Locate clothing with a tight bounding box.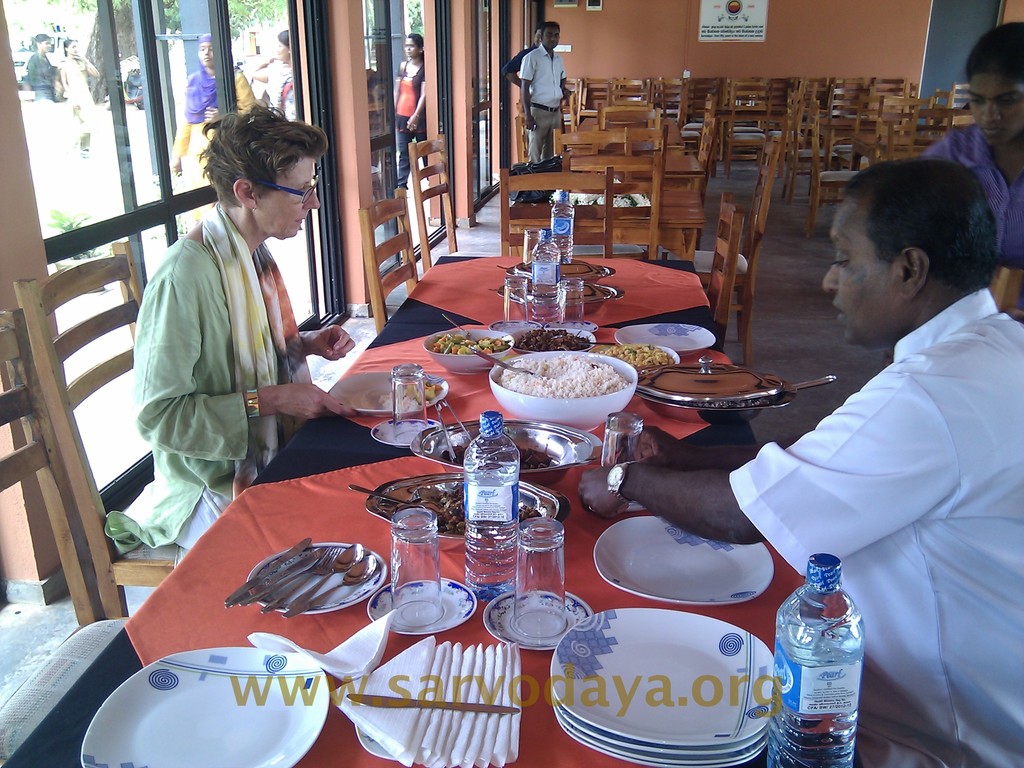
(396,117,419,179).
